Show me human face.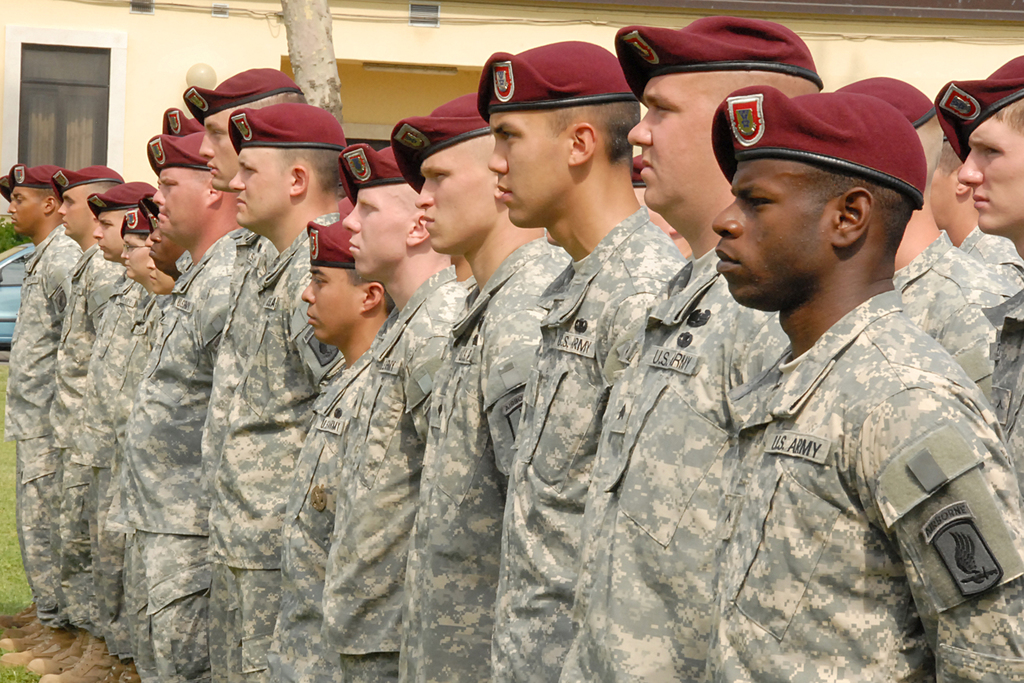
human face is here: (left=198, top=117, right=230, bottom=189).
